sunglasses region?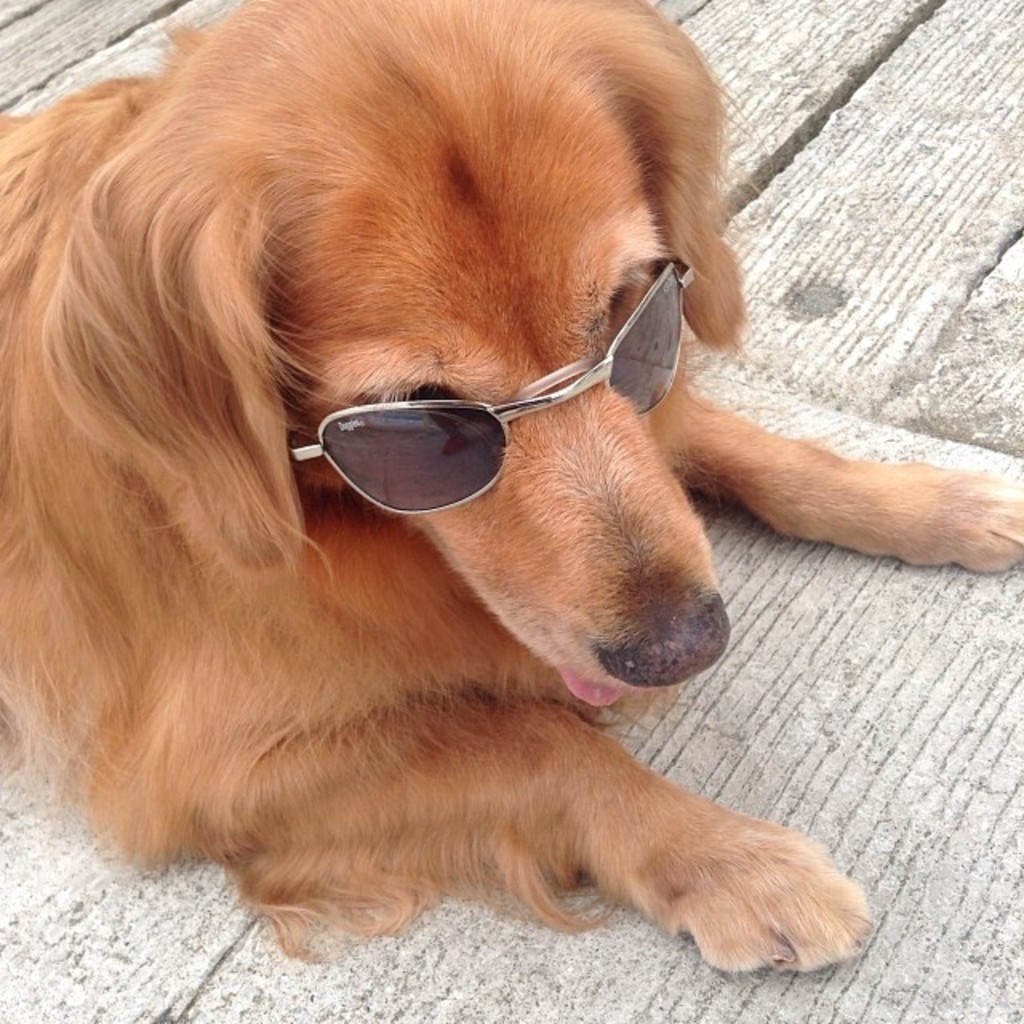
[286, 253, 696, 523]
